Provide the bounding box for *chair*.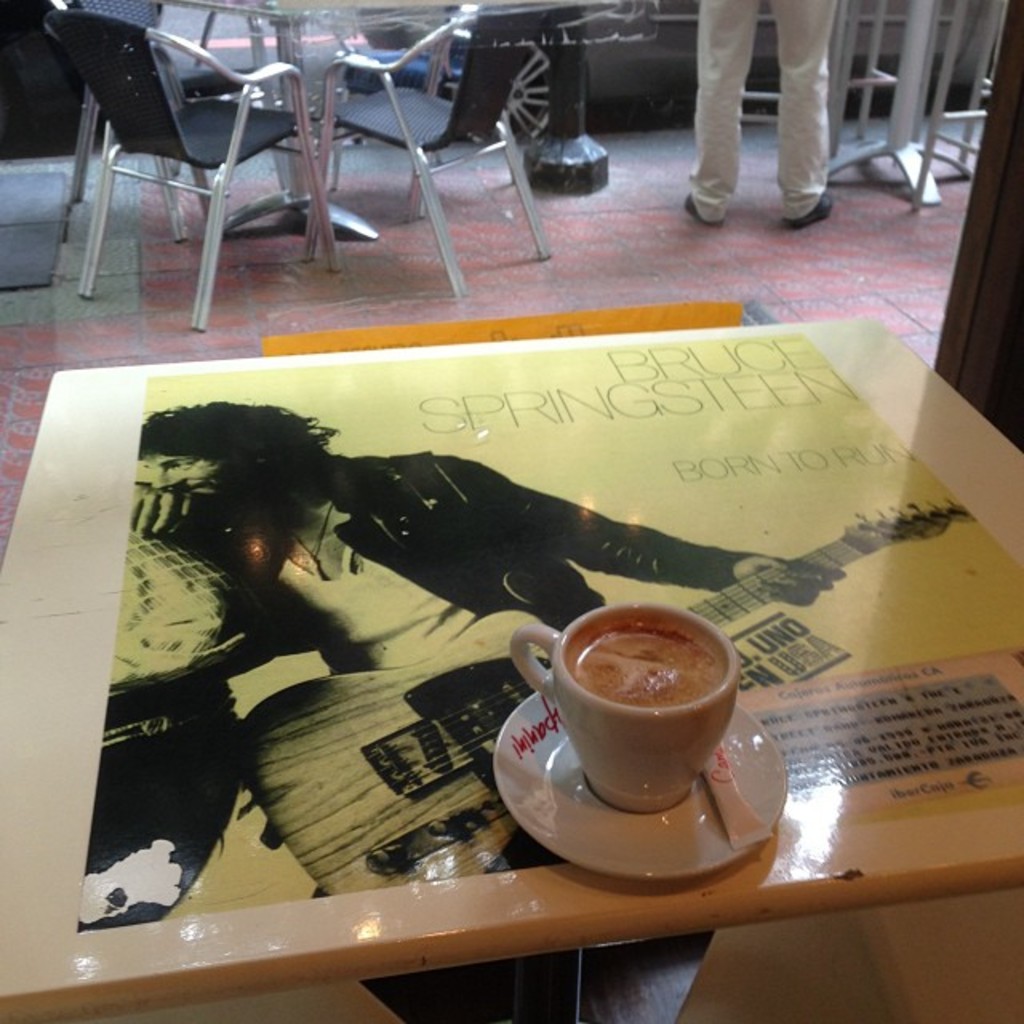
(left=323, top=0, right=530, bottom=219).
